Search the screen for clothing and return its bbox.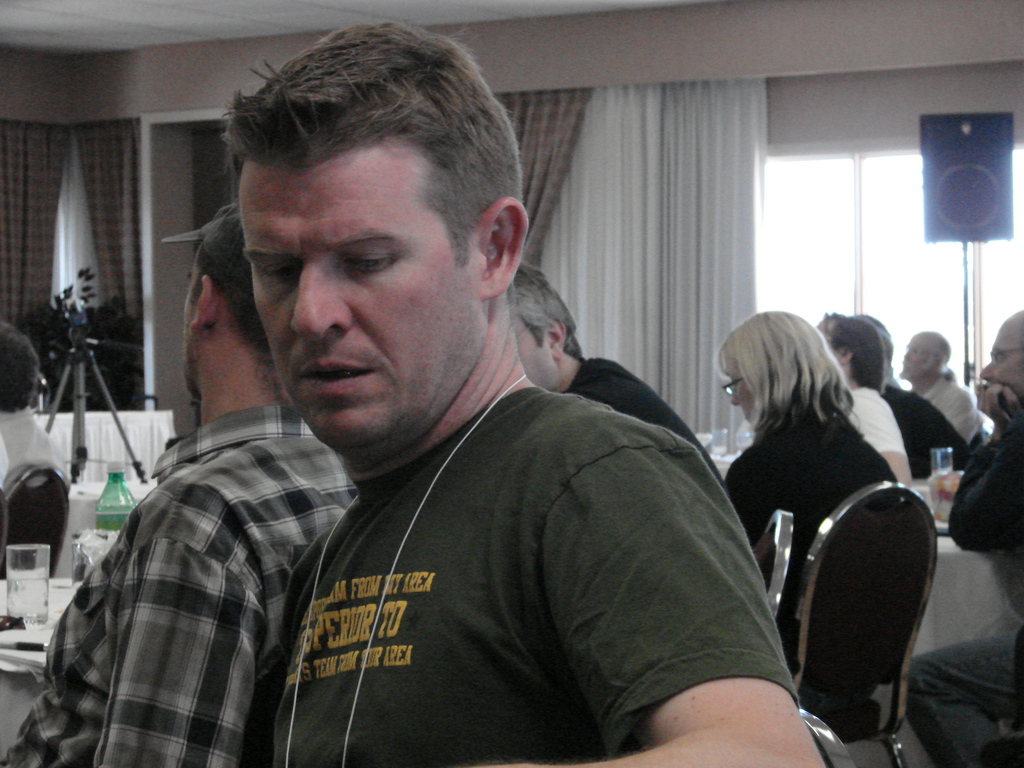
Found: [206,319,803,752].
